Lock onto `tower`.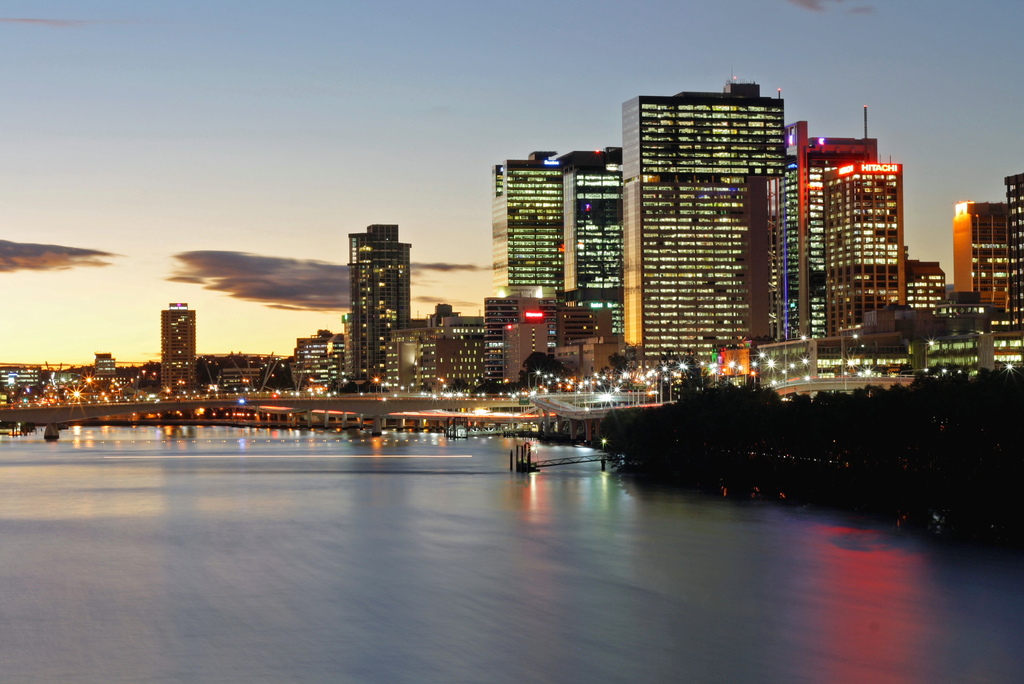
Locked: bbox(156, 307, 191, 396).
